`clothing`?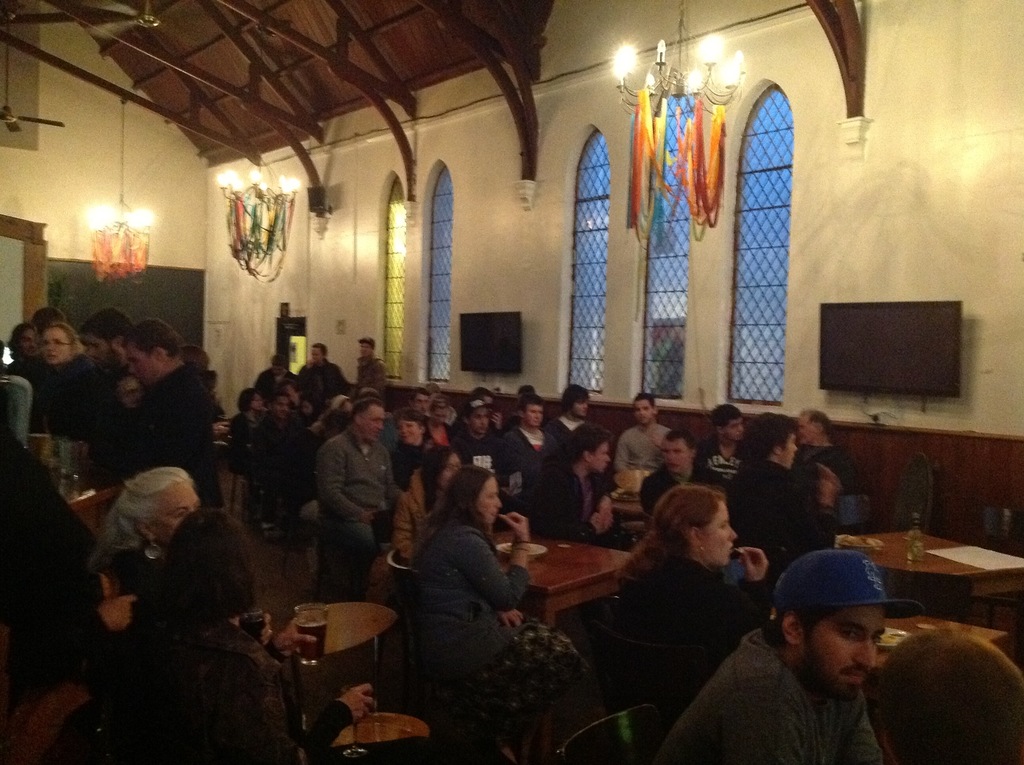
{"x1": 663, "y1": 463, "x2": 724, "y2": 487}
